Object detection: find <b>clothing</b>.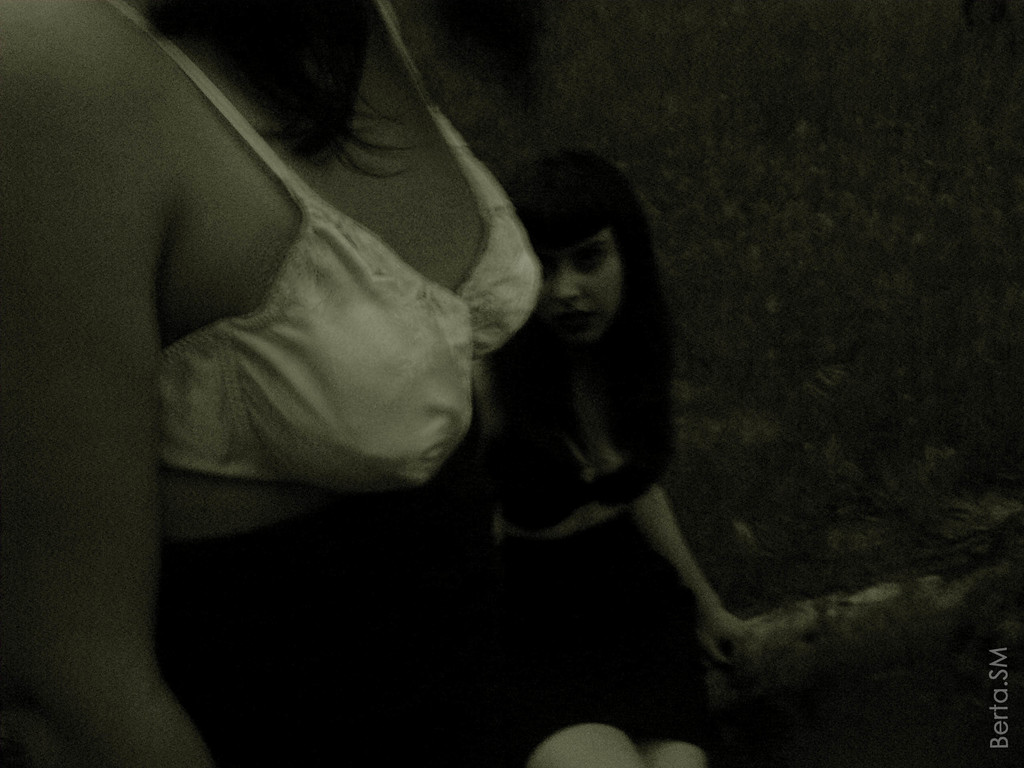
region(107, 0, 538, 493).
